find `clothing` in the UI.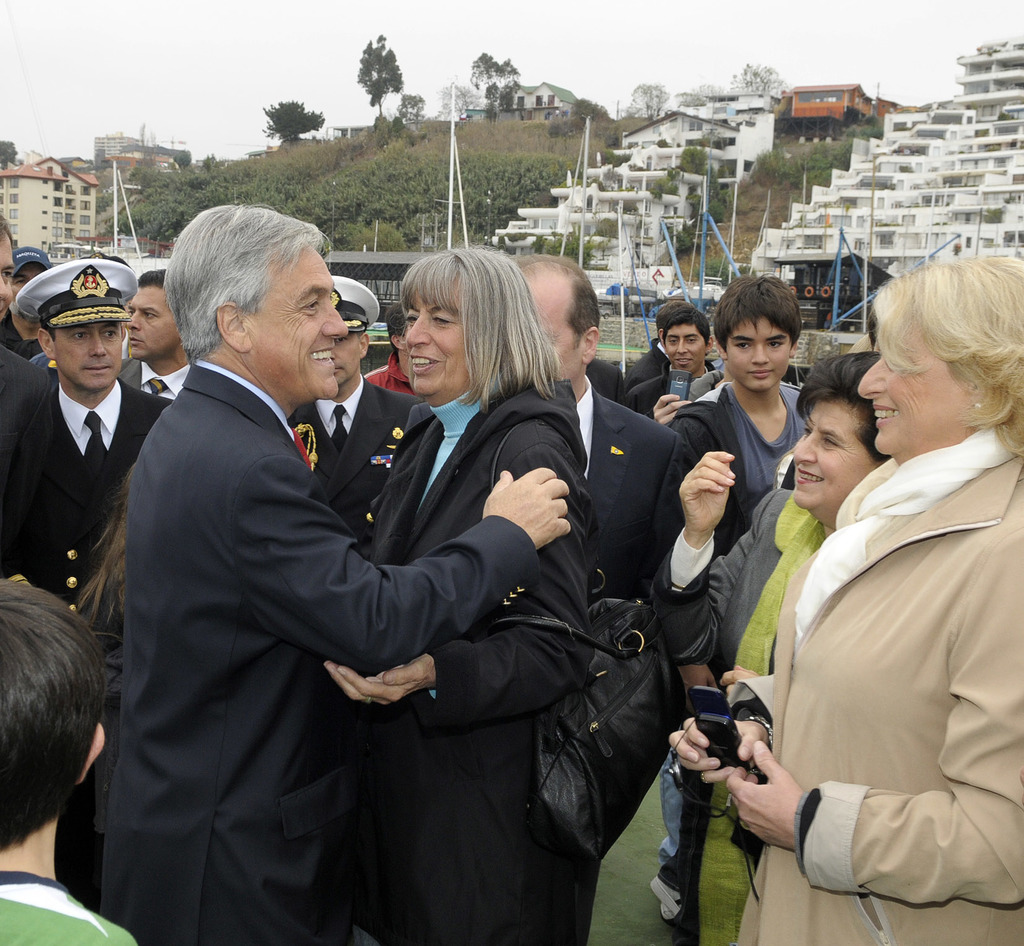
UI element at select_region(367, 375, 600, 934).
